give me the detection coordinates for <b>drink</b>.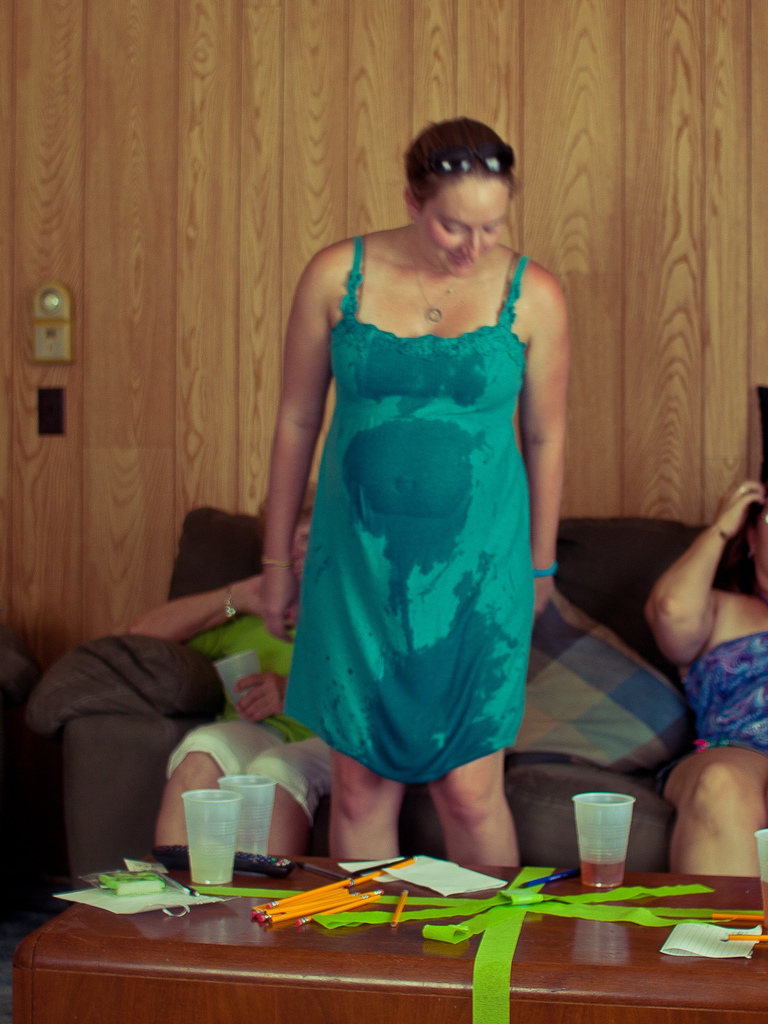
{"x1": 760, "y1": 879, "x2": 767, "y2": 926}.
